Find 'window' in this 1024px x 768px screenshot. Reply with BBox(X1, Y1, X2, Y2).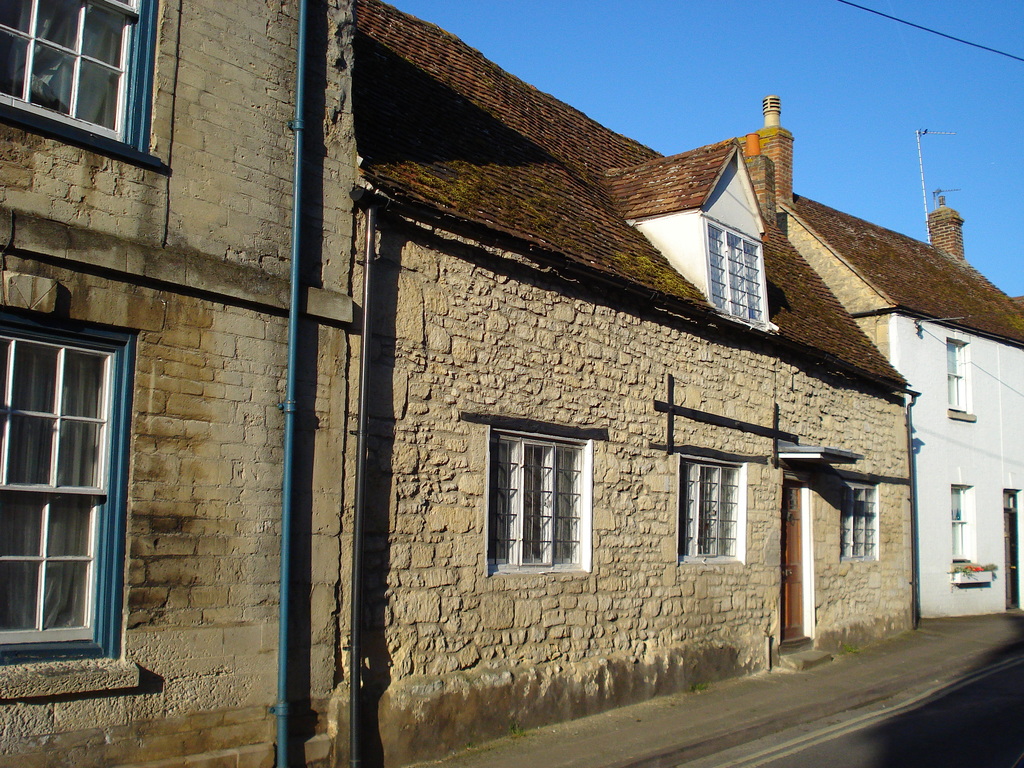
BBox(0, 0, 152, 146).
